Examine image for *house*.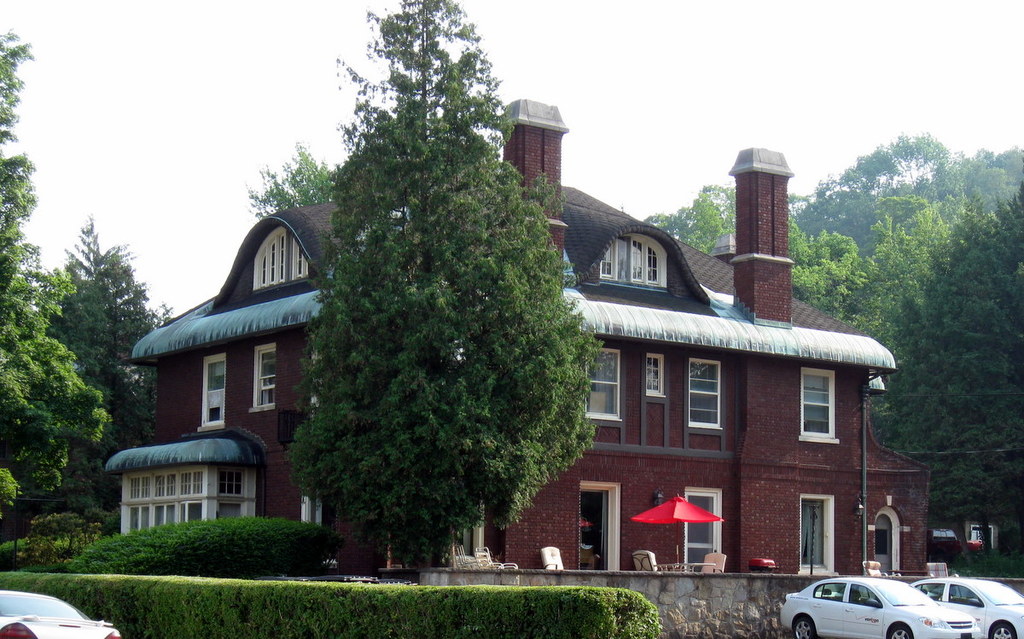
Examination result: <box>102,99,928,581</box>.
